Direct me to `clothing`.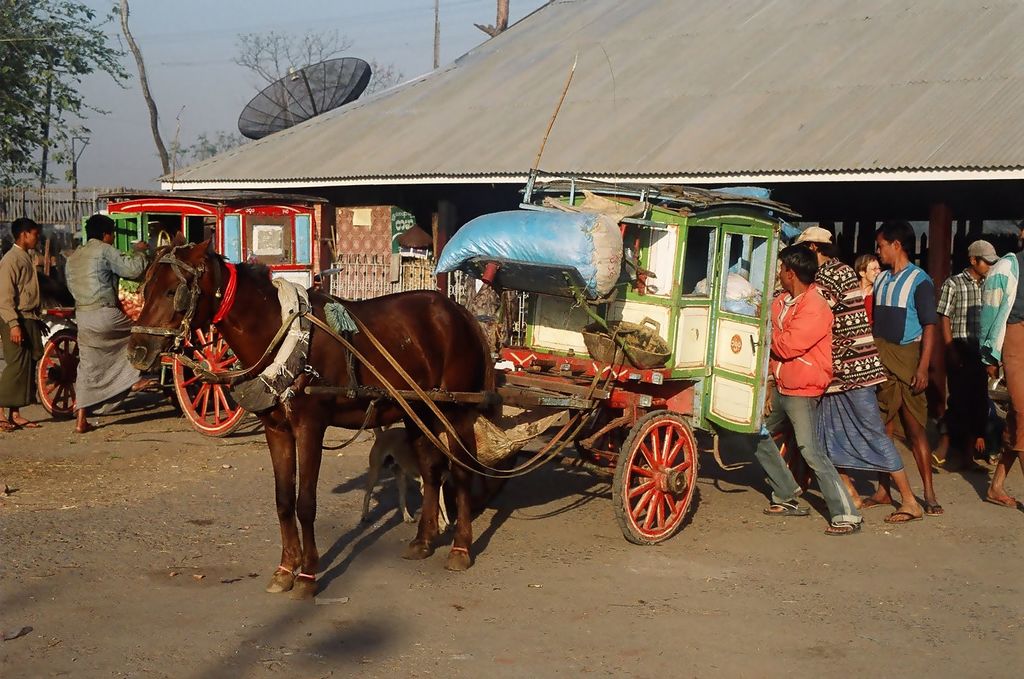
Direction: bbox=[986, 267, 1023, 460].
